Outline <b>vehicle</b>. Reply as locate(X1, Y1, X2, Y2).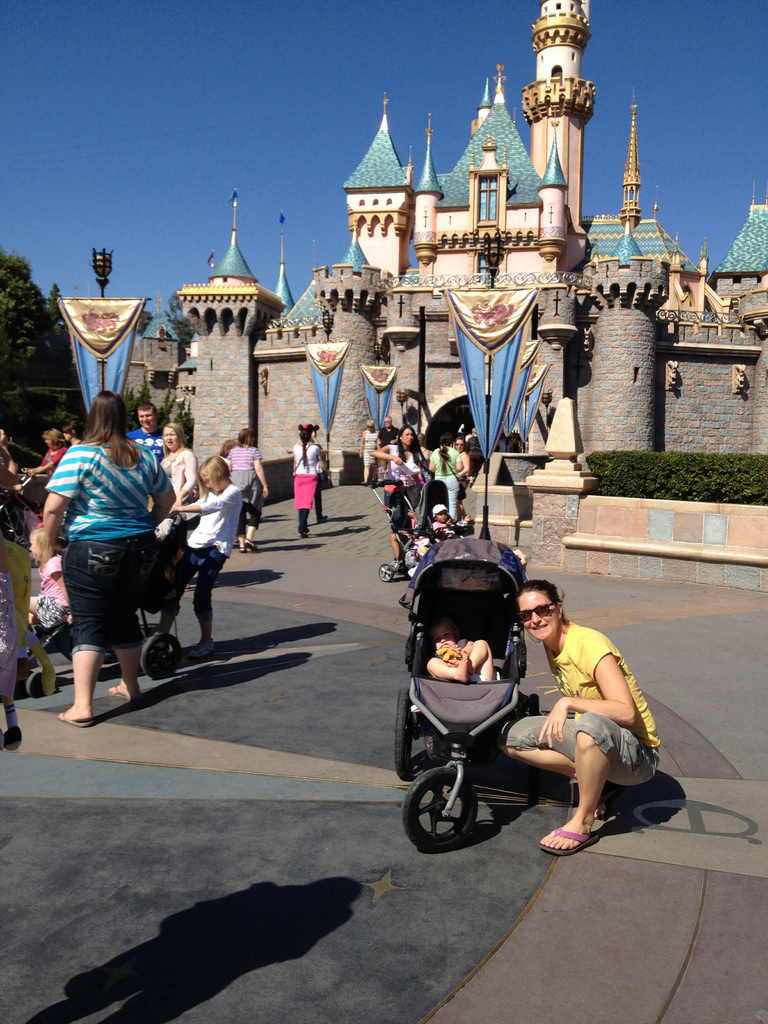
locate(394, 529, 549, 856).
